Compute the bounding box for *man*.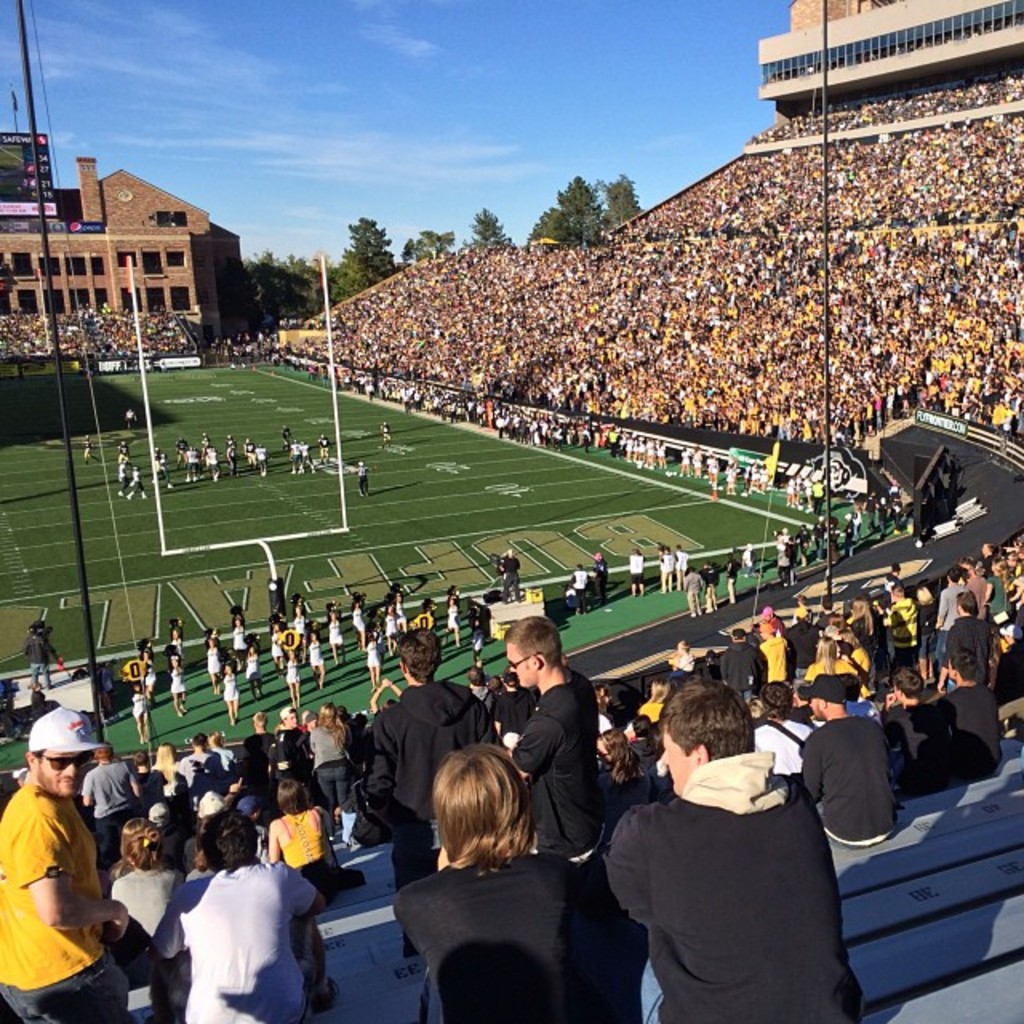
x1=154, y1=818, x2=336, y2=1022.
